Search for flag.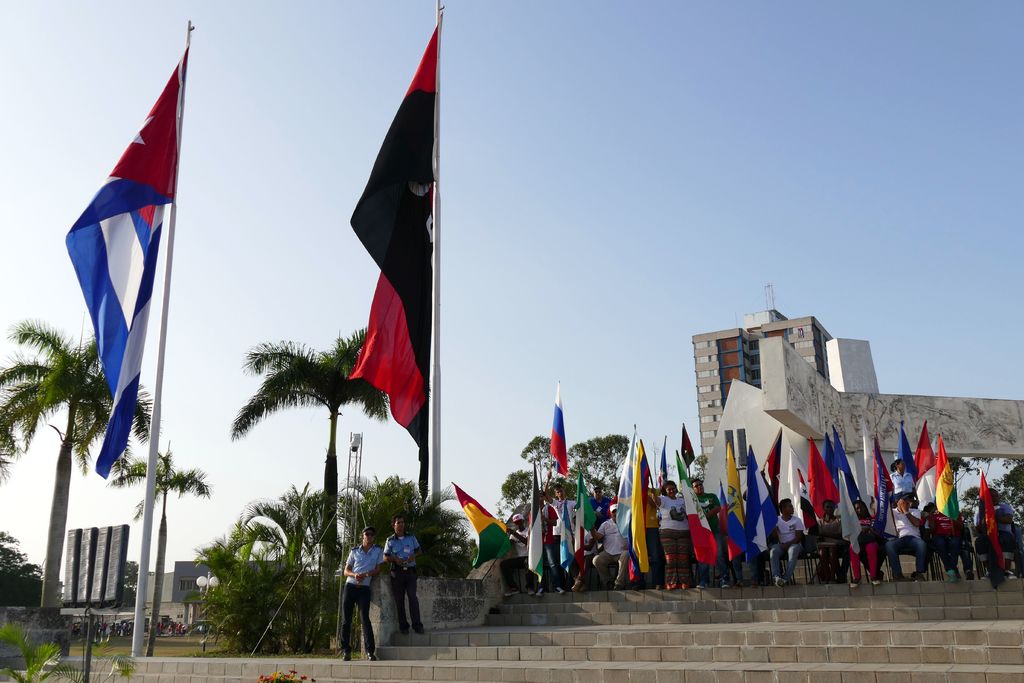
Found at 877 434 893 523.
